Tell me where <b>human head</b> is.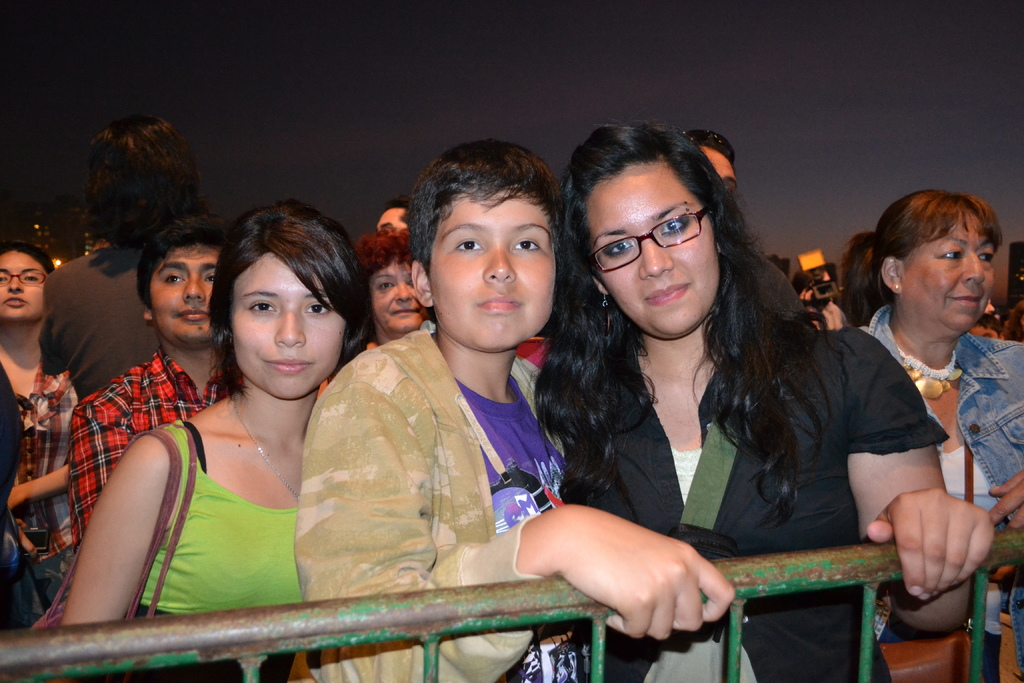
<b>human head</b> is at [left=214, top=196, right=349, bottom=384].
